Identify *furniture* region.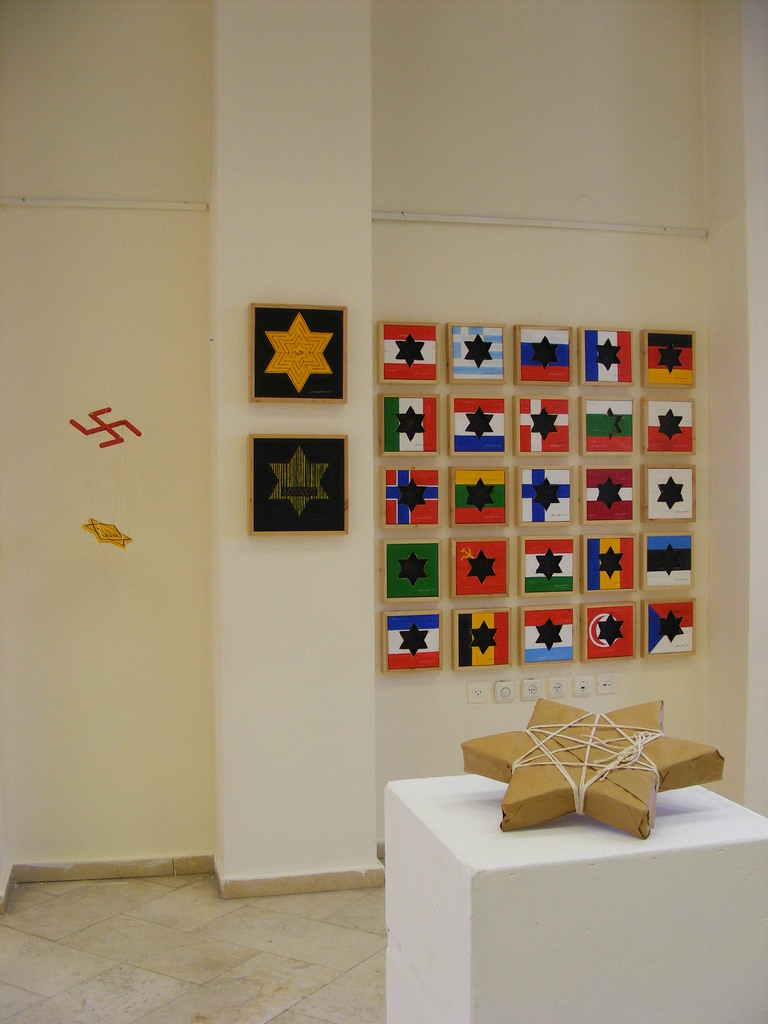
Region: locate(384, 775, 767, 1023).
